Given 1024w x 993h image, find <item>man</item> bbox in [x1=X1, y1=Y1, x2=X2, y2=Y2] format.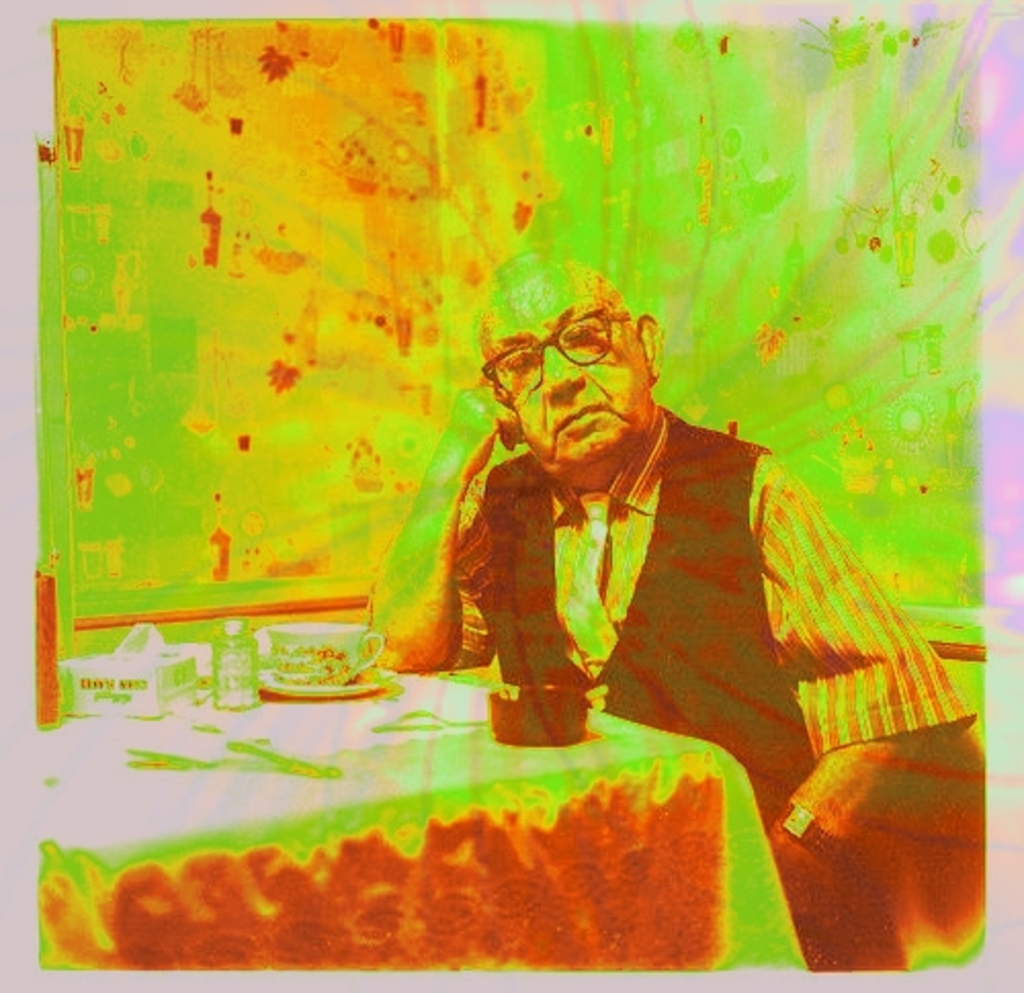
[x1=438, y1=397, x2=965, y2=991].
